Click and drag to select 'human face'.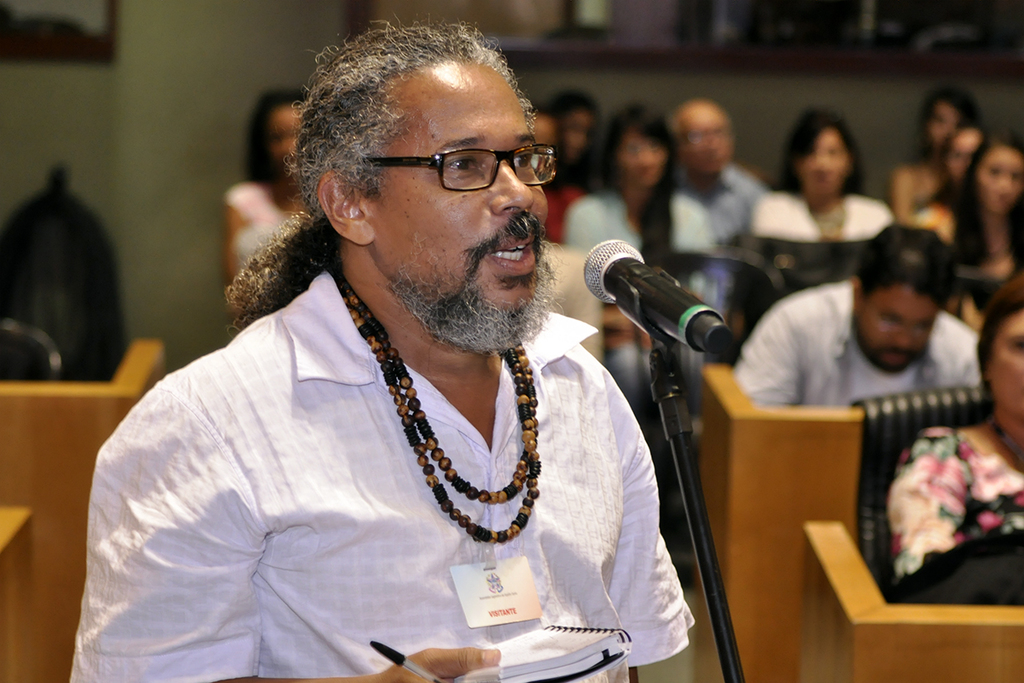
Selection: Rect(375, 72, 549, 308).
